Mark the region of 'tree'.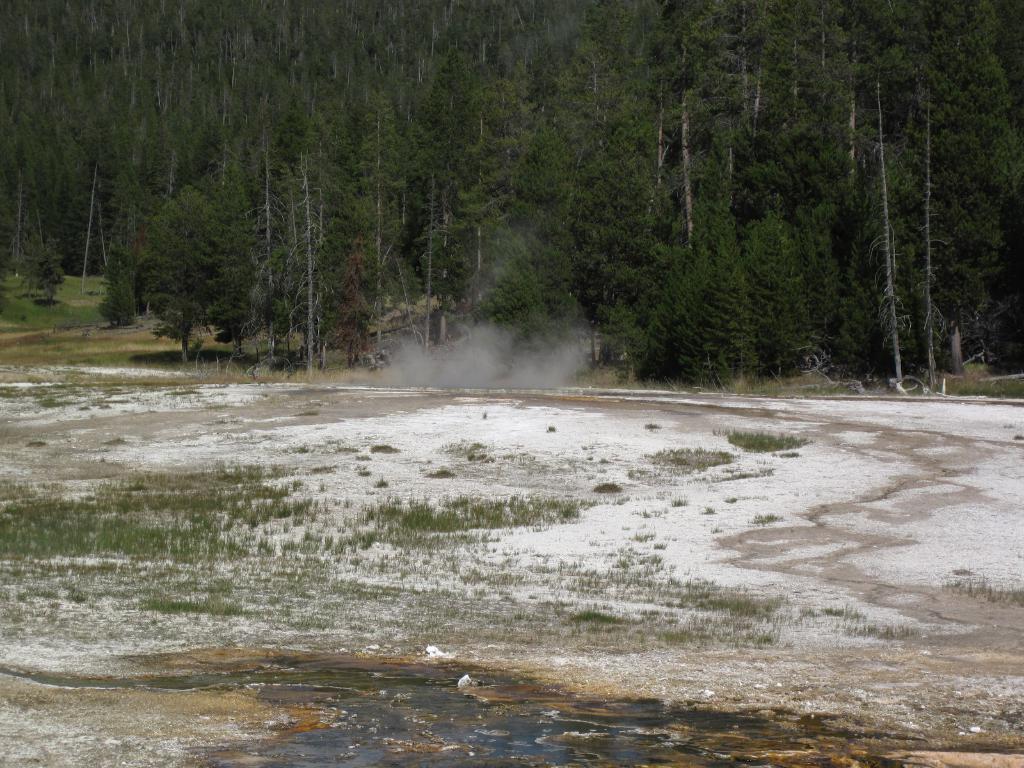
Region: select_region(620, 241, 776, 376).
